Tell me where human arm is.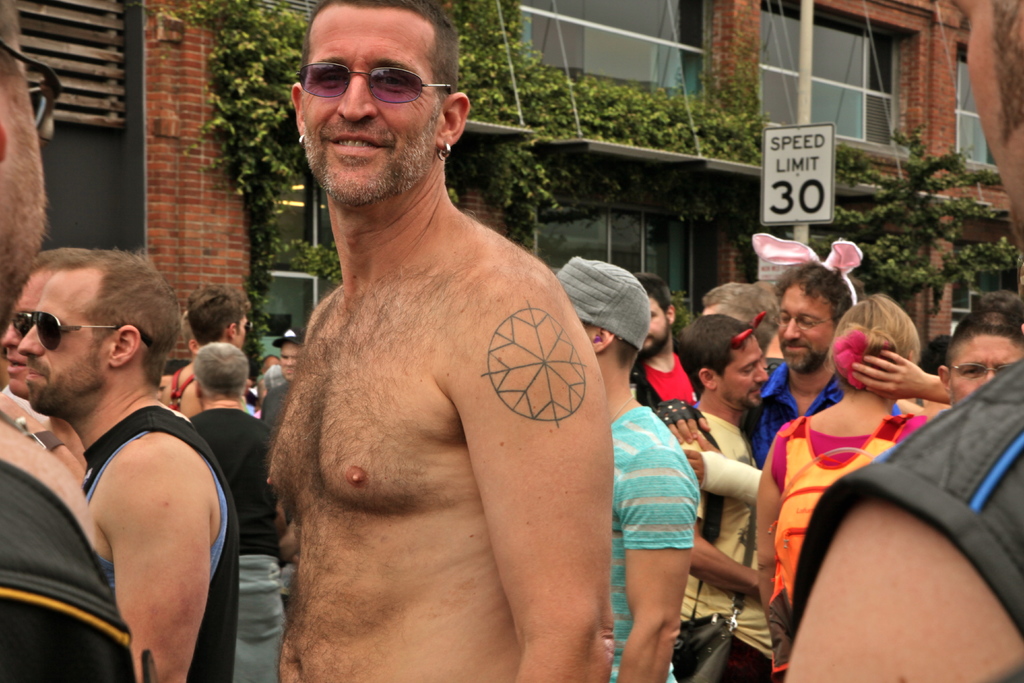
human arm is at bbox=[68, 389, 216, 656].
